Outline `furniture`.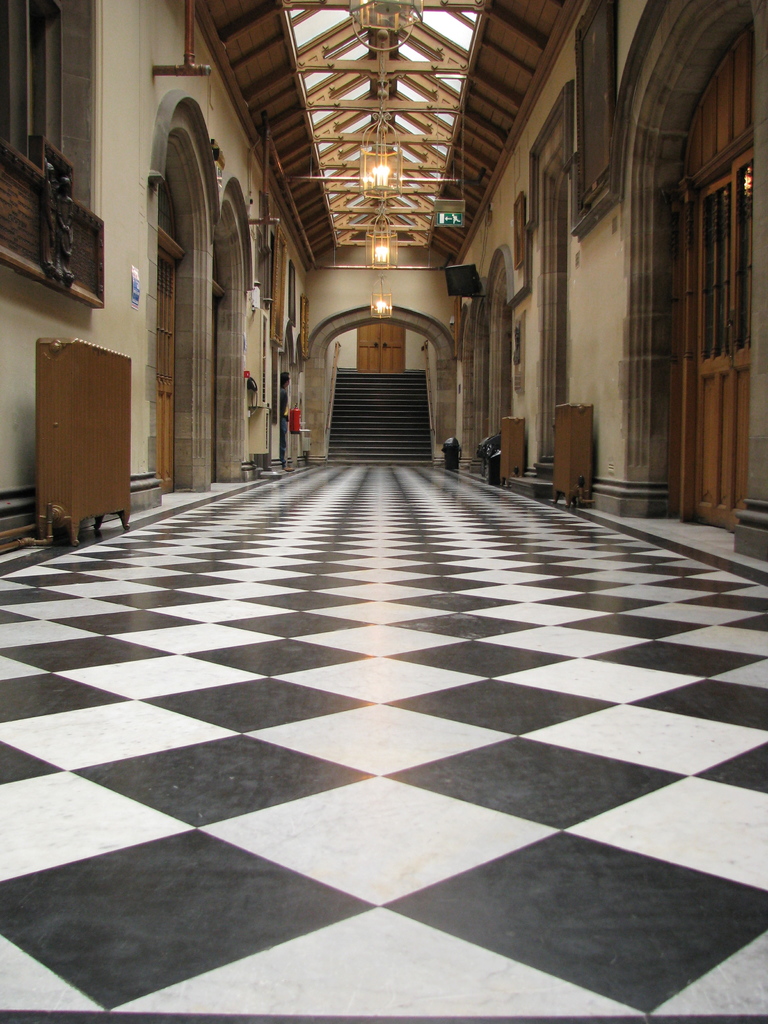
Outline: 548, 405, 594, 515.
